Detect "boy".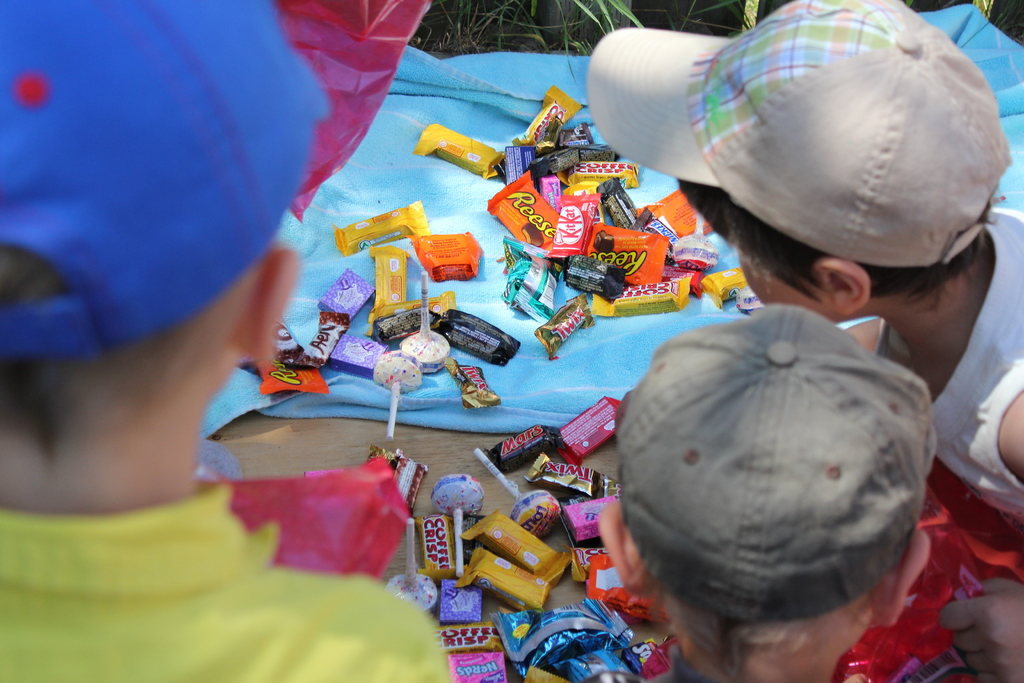
Detected at {"left": 604, "top": 300, "right": 938, "bottom": 682}.
